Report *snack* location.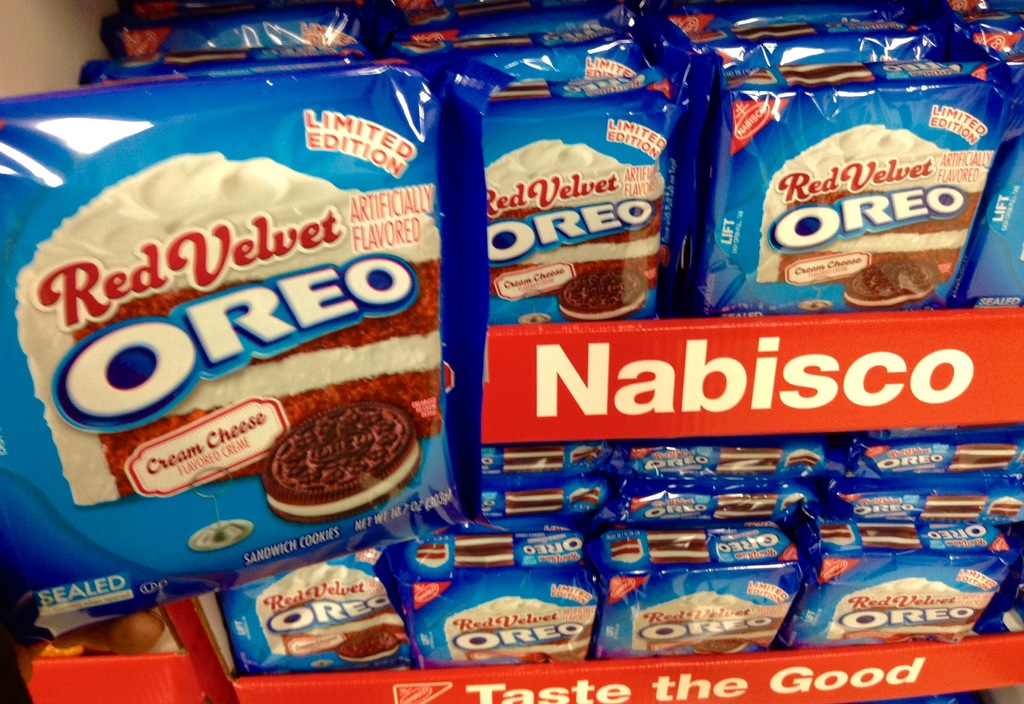
Report: bbox=[554, 260, 651, 310].
